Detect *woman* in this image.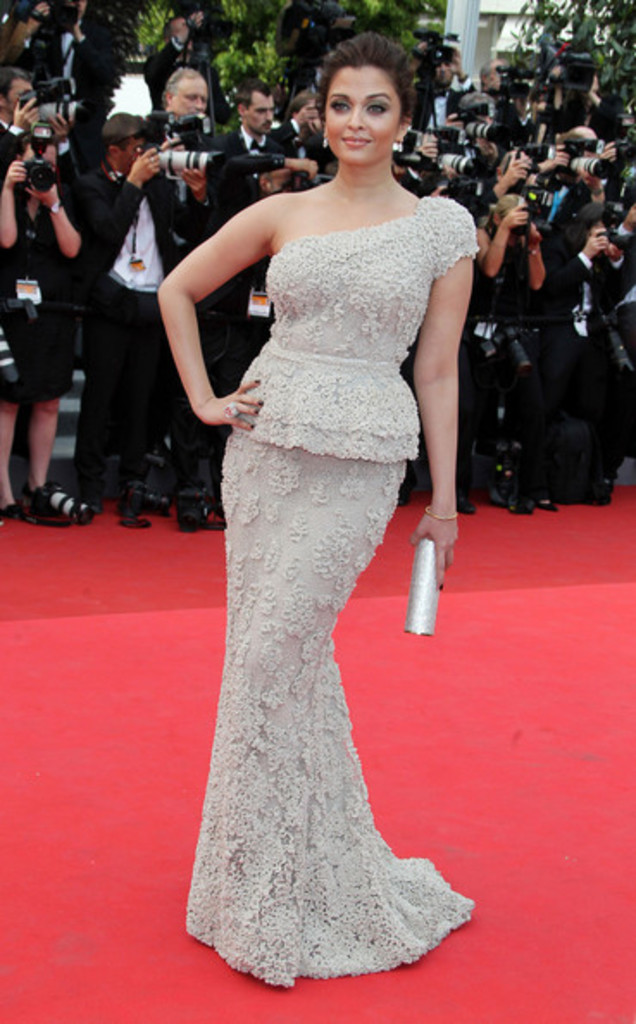
Detection: box(148, 31, 495, 993).
